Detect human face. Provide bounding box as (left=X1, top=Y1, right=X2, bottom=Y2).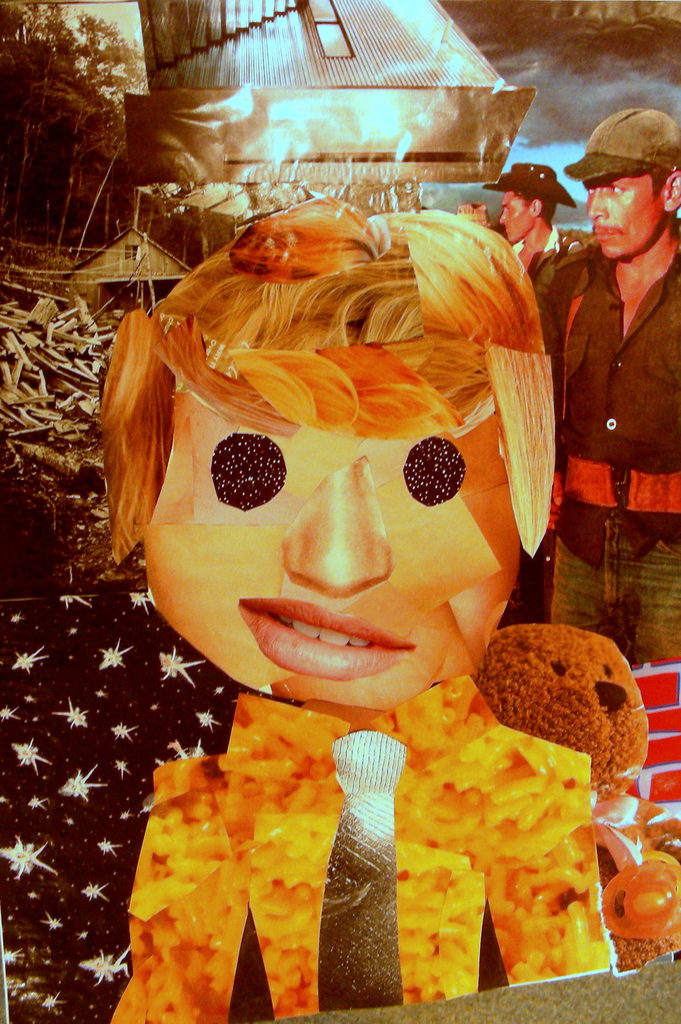
(left=489, top=191, right=538, bottom=240).
